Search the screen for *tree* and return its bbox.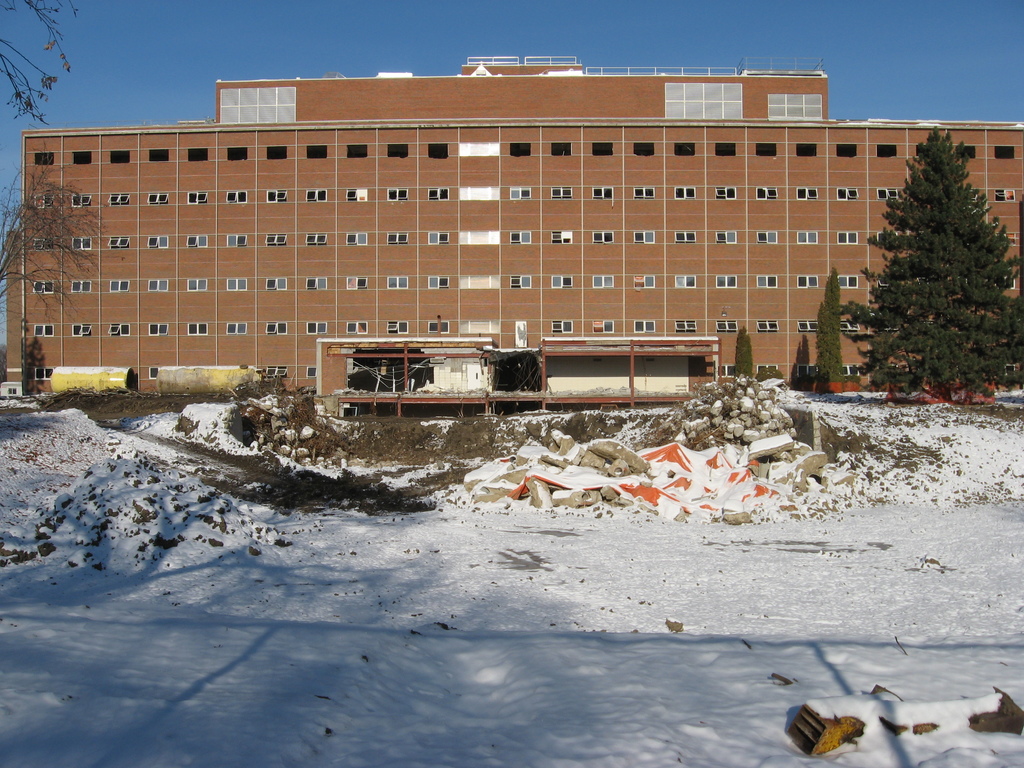
Found: select_region(0, 0, 102, 330).
